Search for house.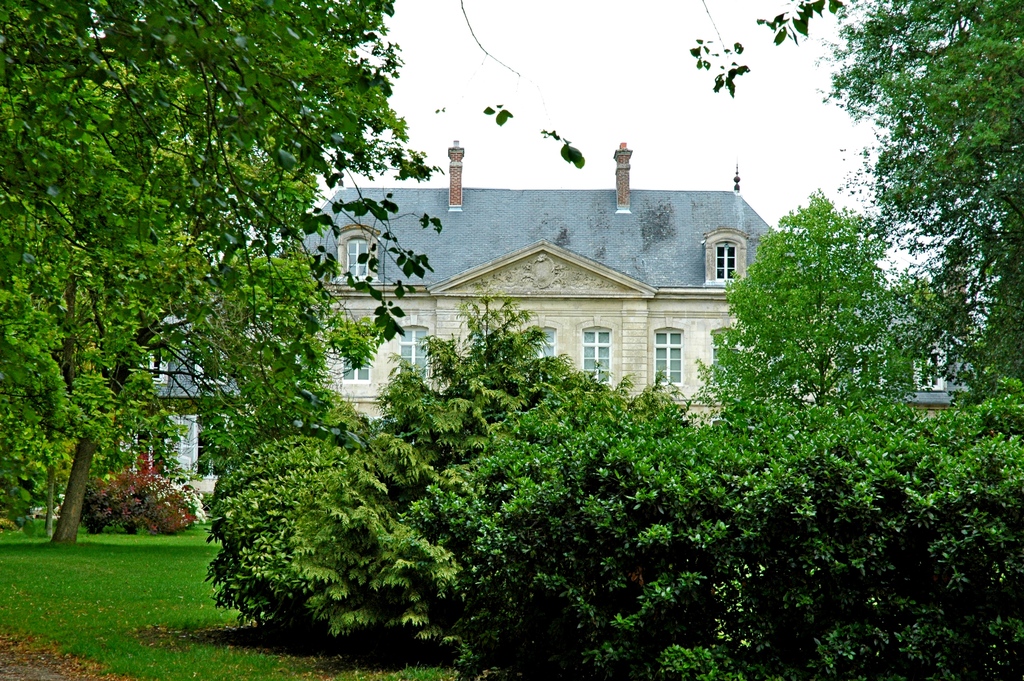
Found at x1=276 y1=145 x2=772 y2=425.
